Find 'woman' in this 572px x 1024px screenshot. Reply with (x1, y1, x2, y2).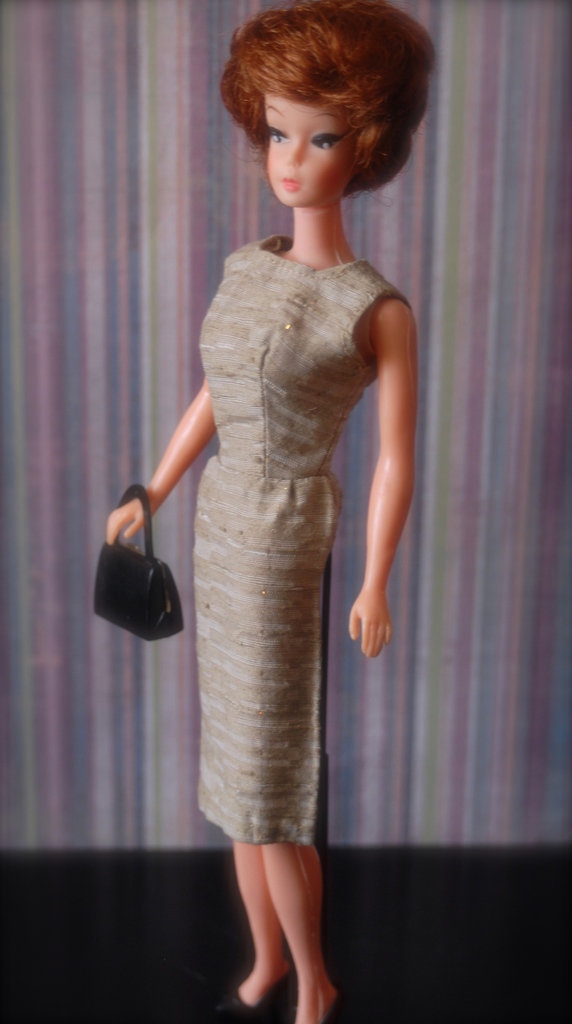
(104, 15, 426, 963).
